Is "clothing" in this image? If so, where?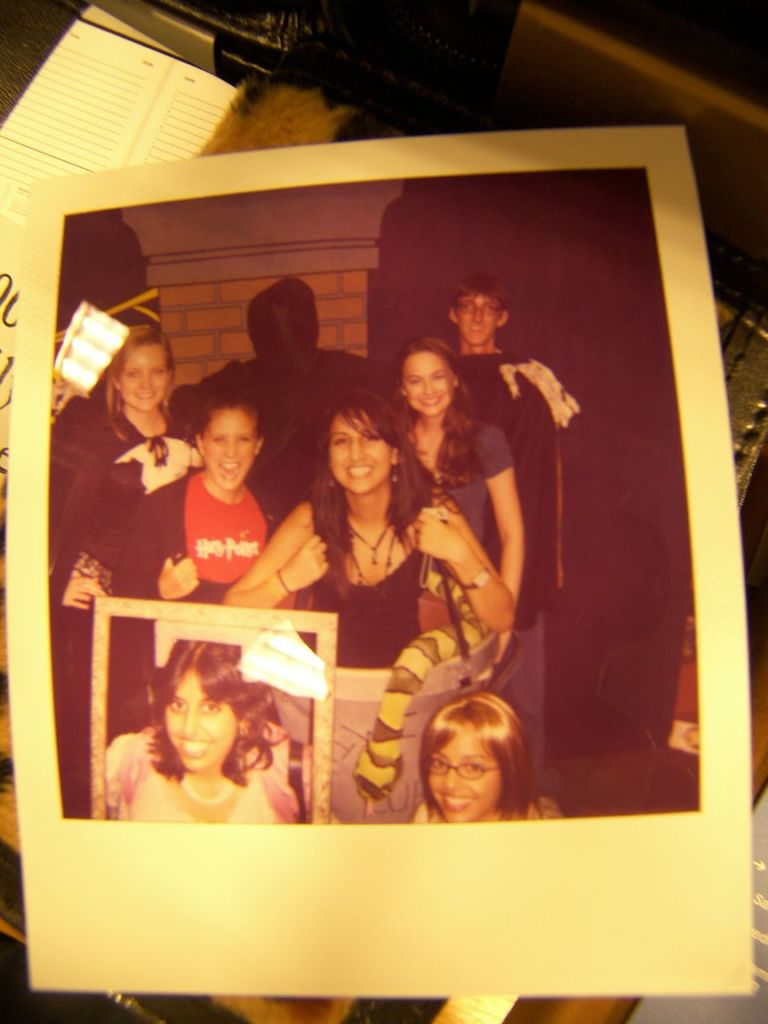
Yes, at locate(454, 344, 574, 795).
